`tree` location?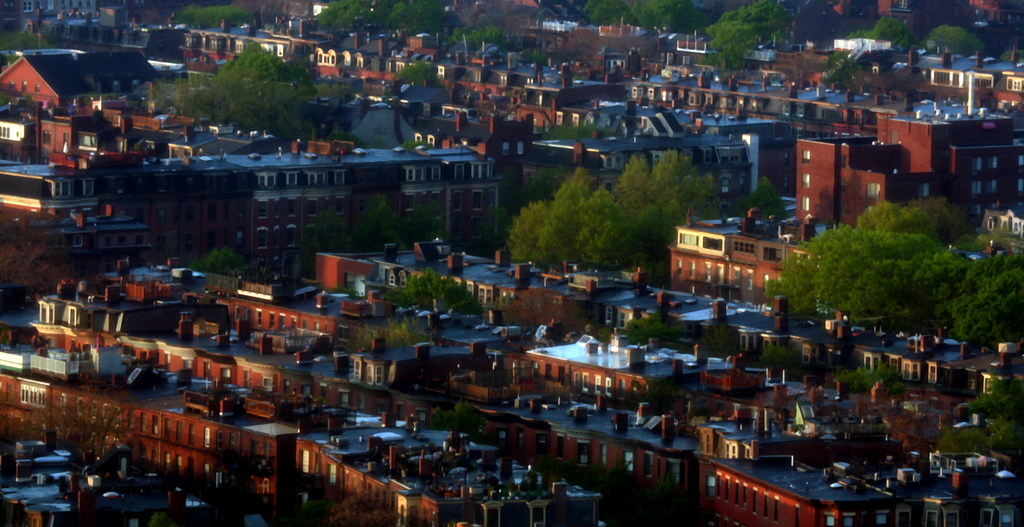
(left=640, top=0, right=707, bottom=42)
